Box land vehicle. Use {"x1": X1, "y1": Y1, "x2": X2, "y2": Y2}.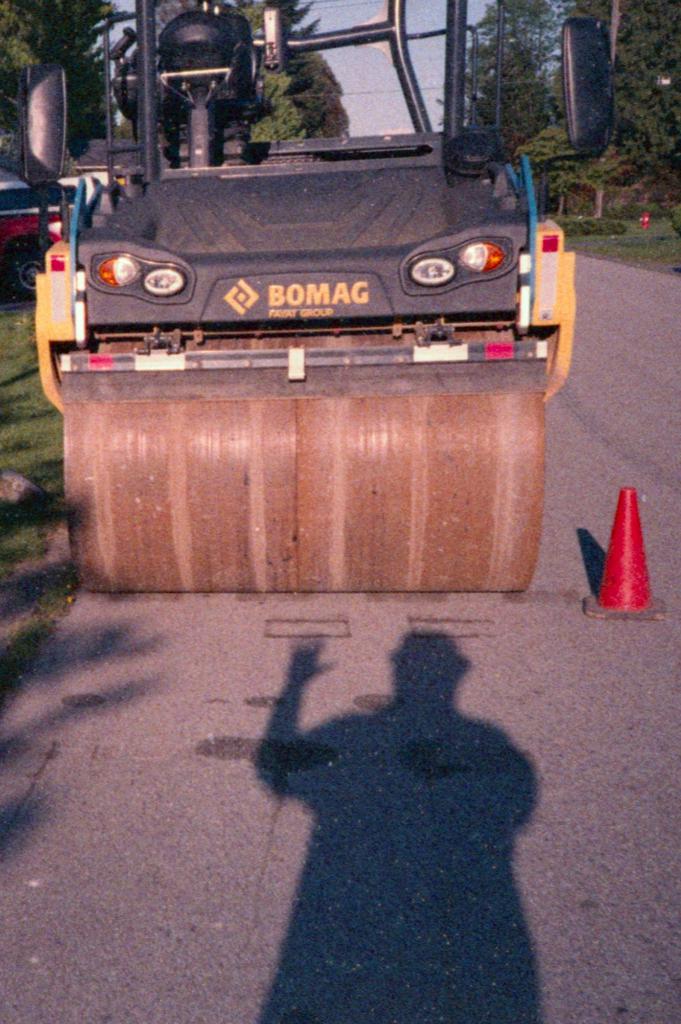
{"x1": 29, "y1": 50, "x2": 577, "y2": 613}.
